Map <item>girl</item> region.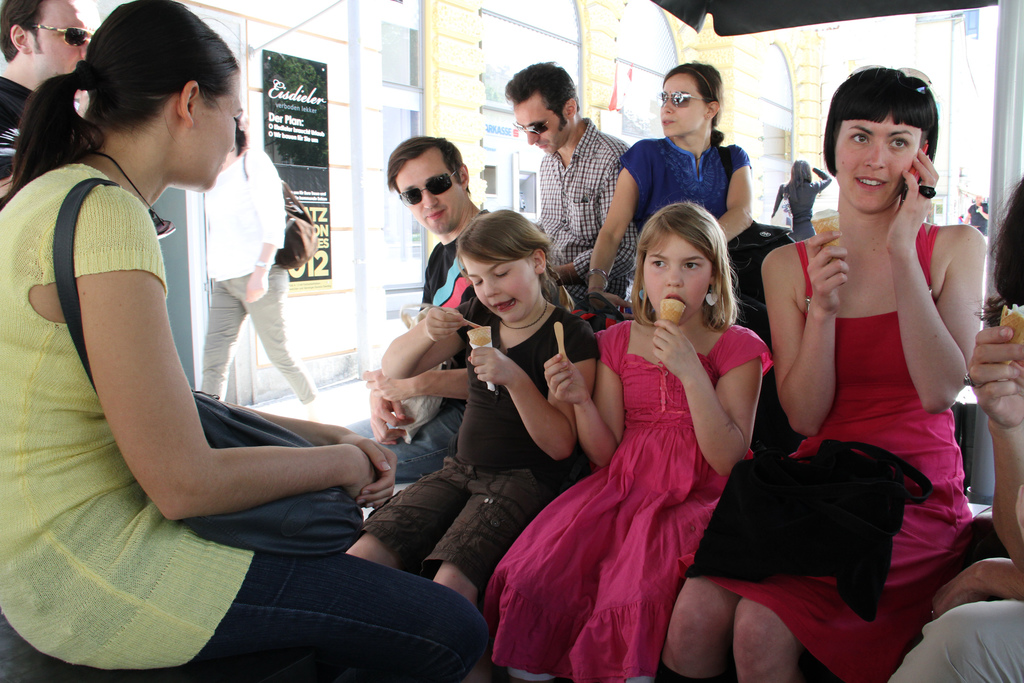
Mapped to x1=582, y1=56, x2=770, y2=342.
